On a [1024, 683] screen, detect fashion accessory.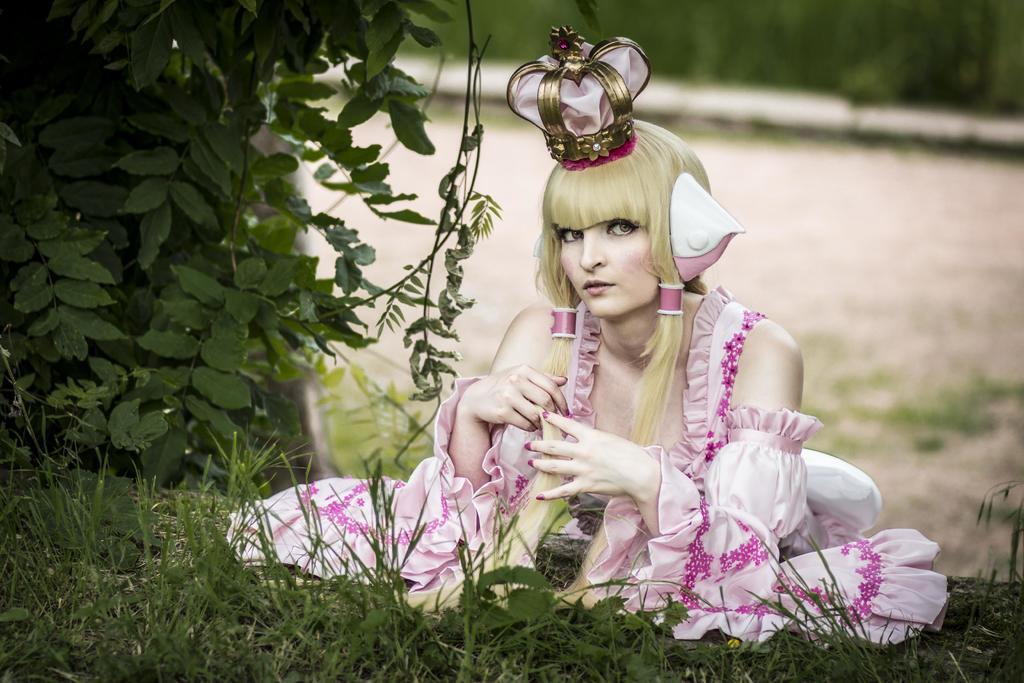
x1=532 y1=232 x2=541 y2=258.
